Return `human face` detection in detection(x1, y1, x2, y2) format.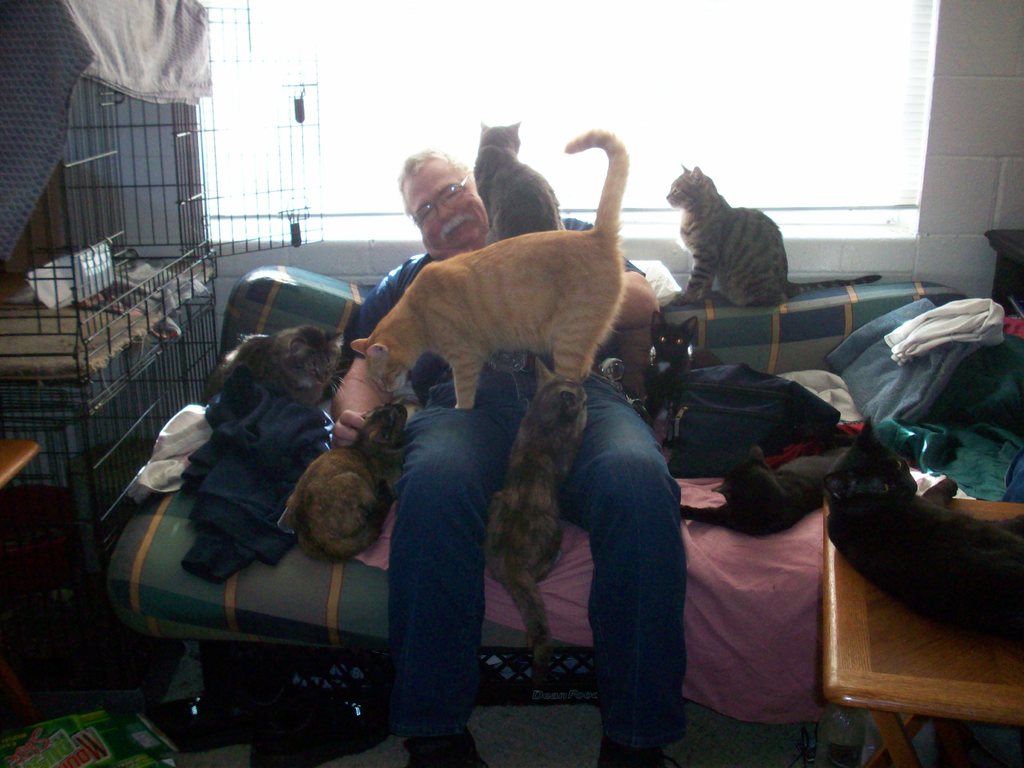
detection(402, 157, 488, 259).
